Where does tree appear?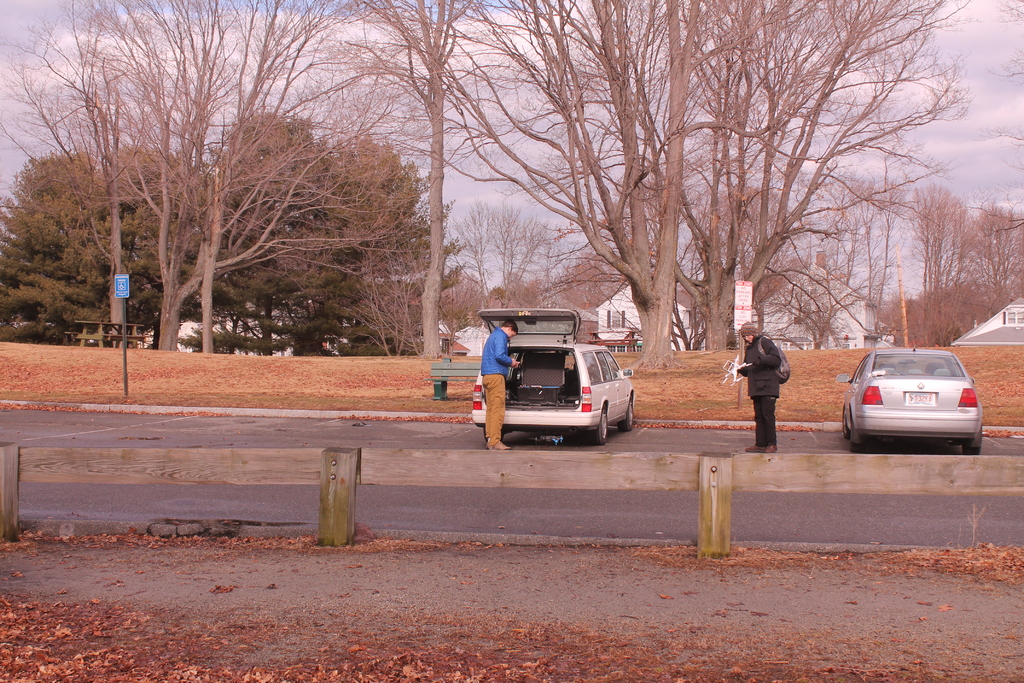
Appears at <bbox>220, 125, 438, 350</bbox>.
